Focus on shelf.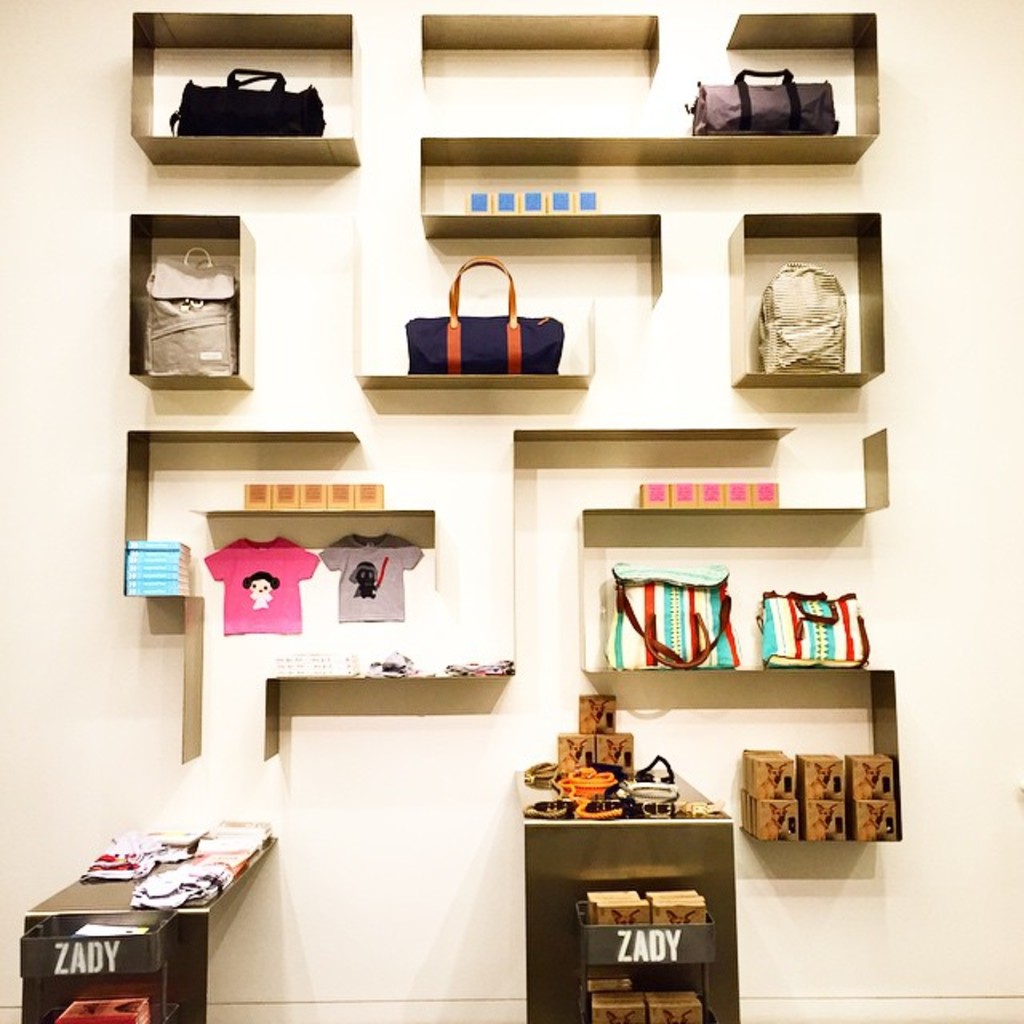
Focused at select_region(120, 426, 446, 776).
